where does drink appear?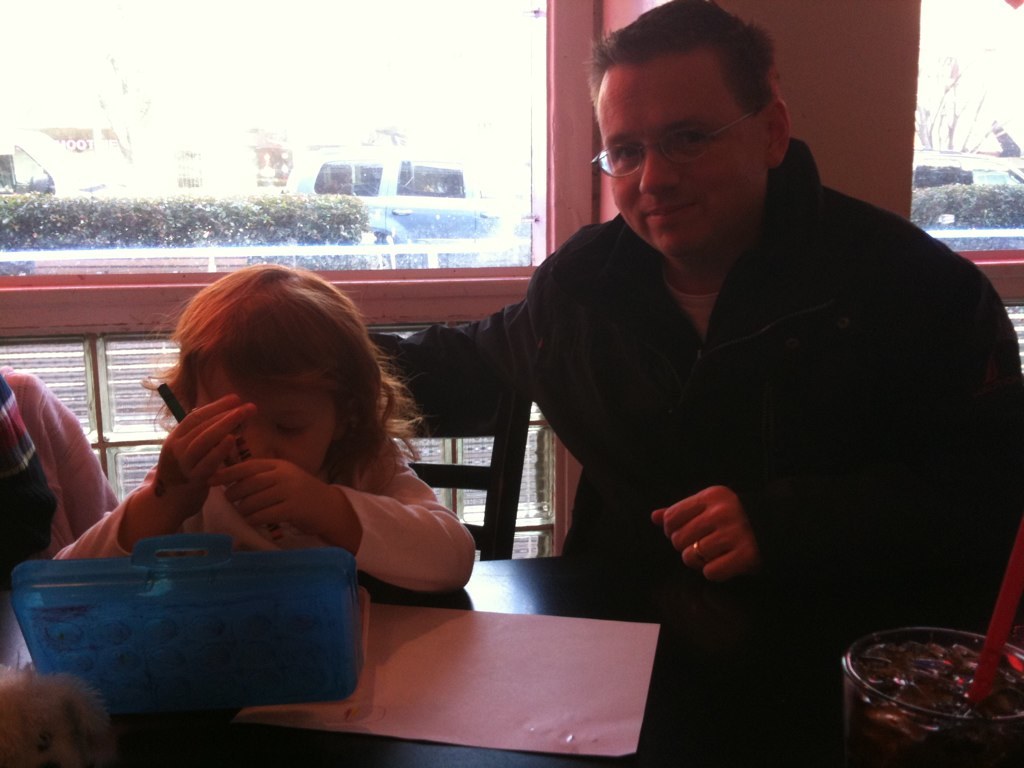
Appears at detection(841, 640, 1023, 767).
